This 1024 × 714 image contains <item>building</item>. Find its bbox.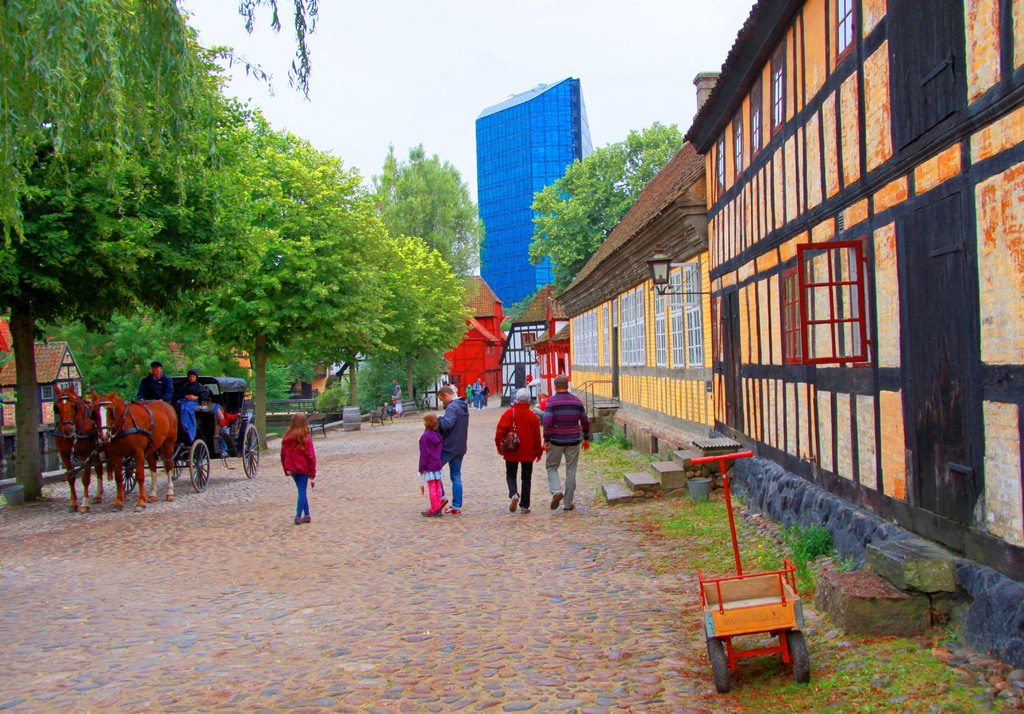
550 71 721 449.
